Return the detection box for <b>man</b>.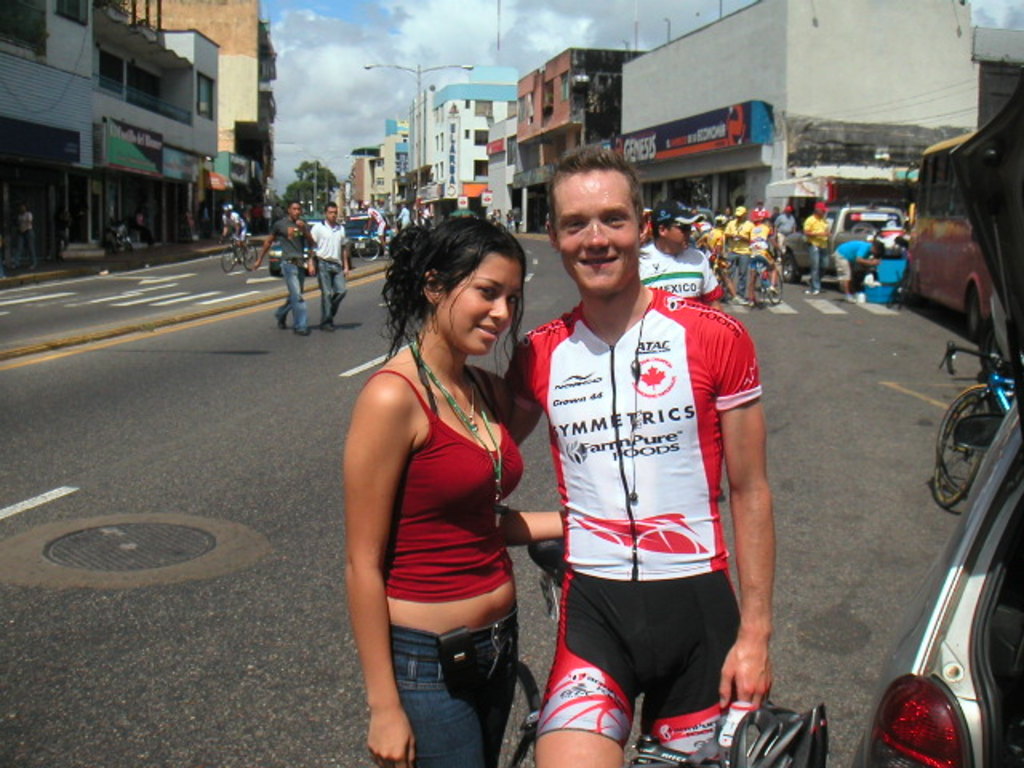
BBox(805, 198, 834, 293).
